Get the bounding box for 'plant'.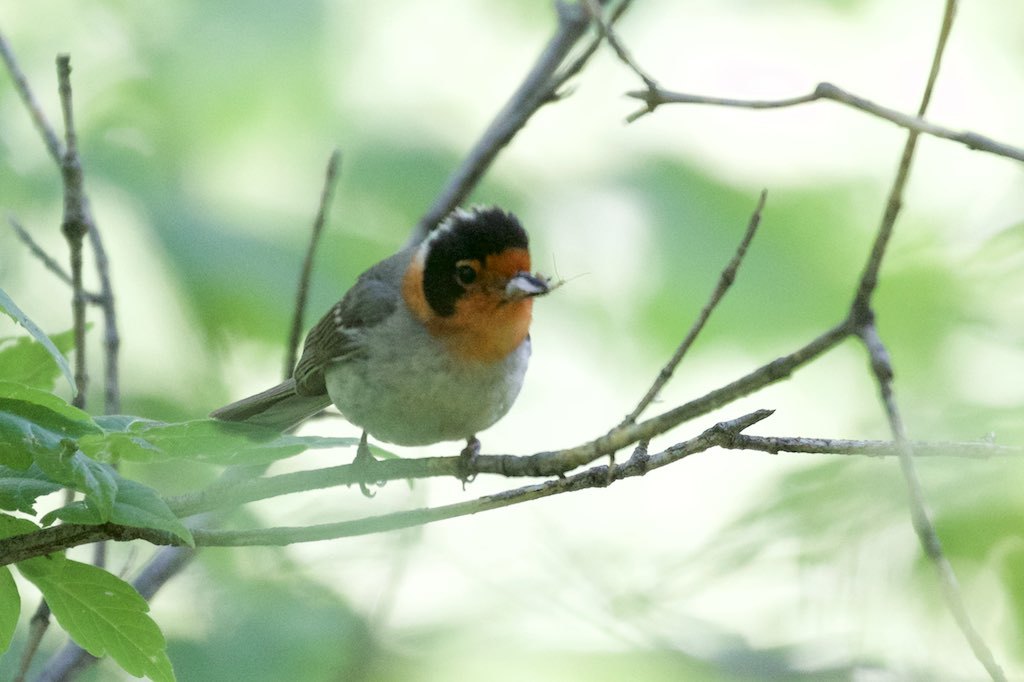
box=[0, 0, 1023, 681].
